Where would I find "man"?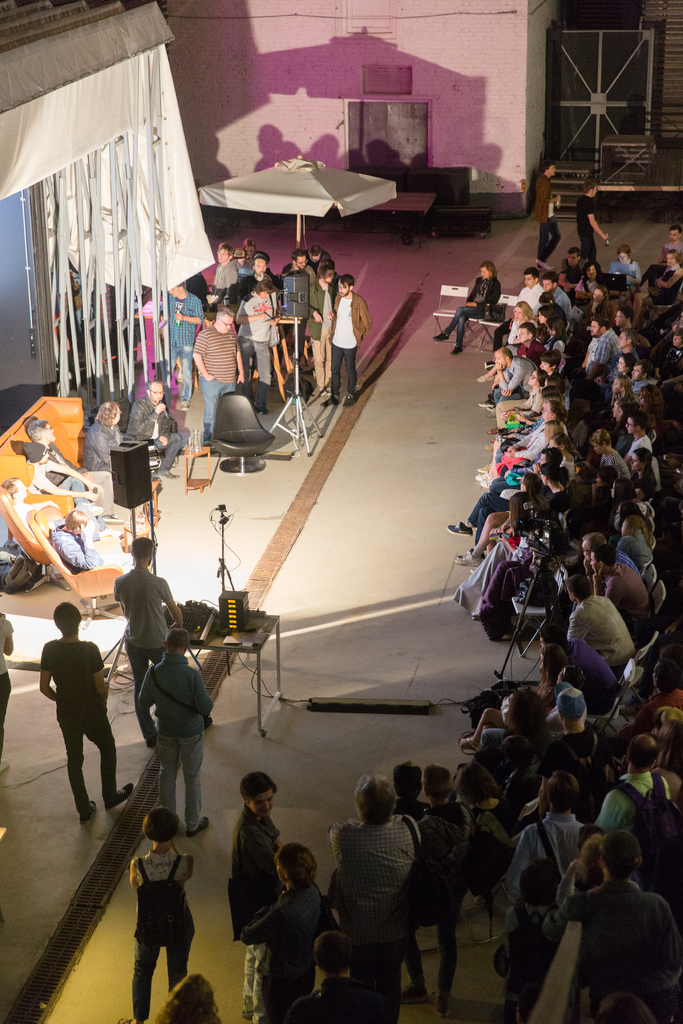
At x1=152 y1=279 x2=203 y2=409.
